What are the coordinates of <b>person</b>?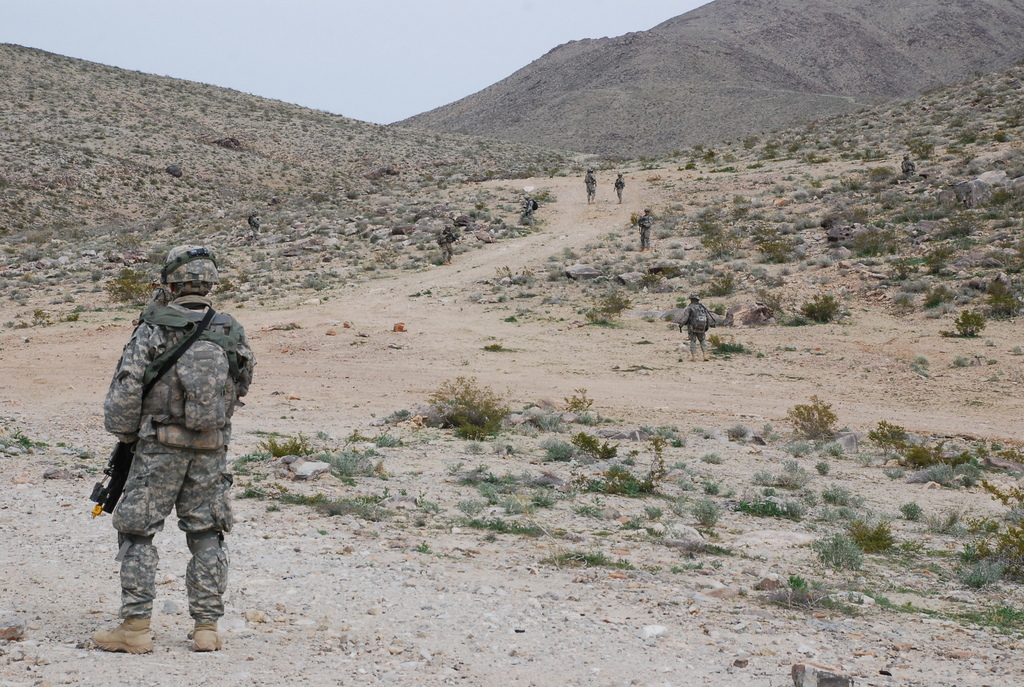
bbox=[680, 292, 714, 361].
